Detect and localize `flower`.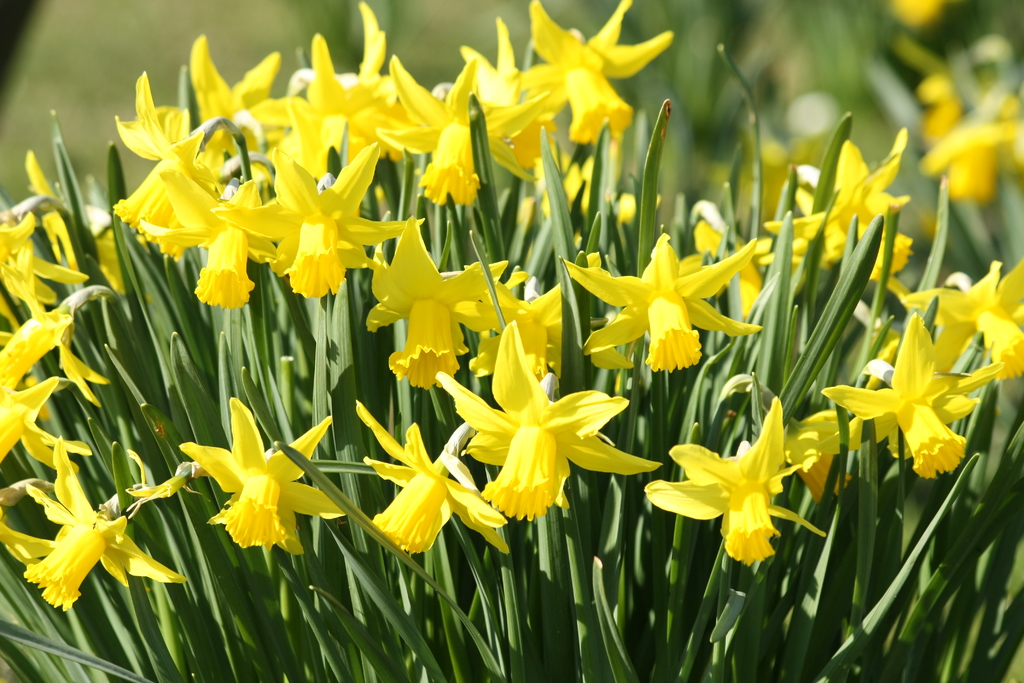
Localized at 109, 70, 211, 233.
